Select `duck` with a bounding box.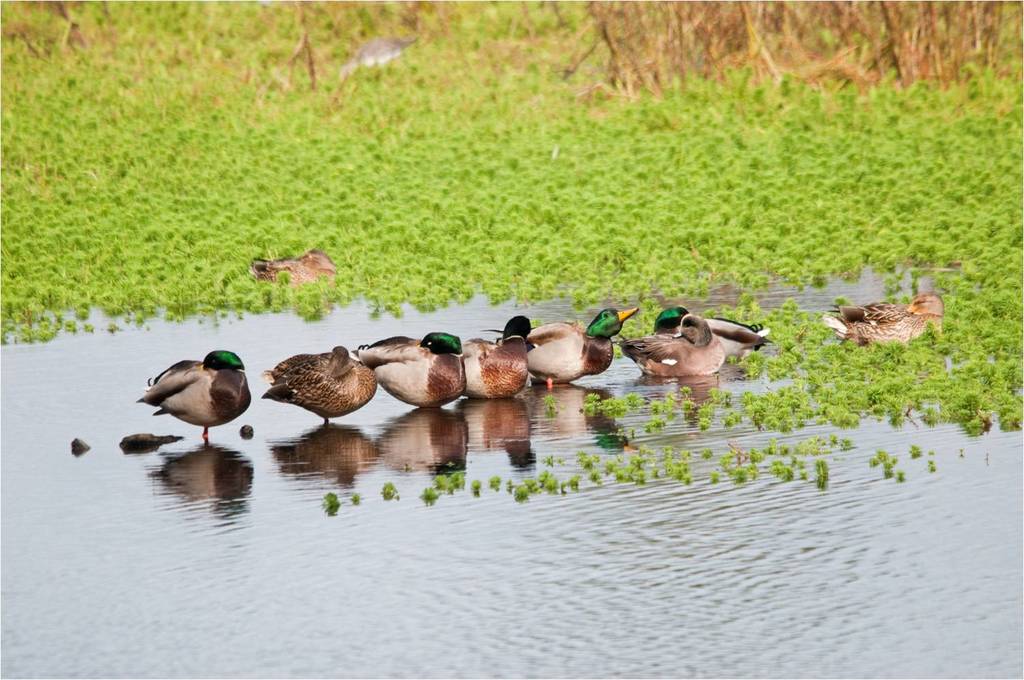
[left=462, top=311, right=536, bottom=403].
